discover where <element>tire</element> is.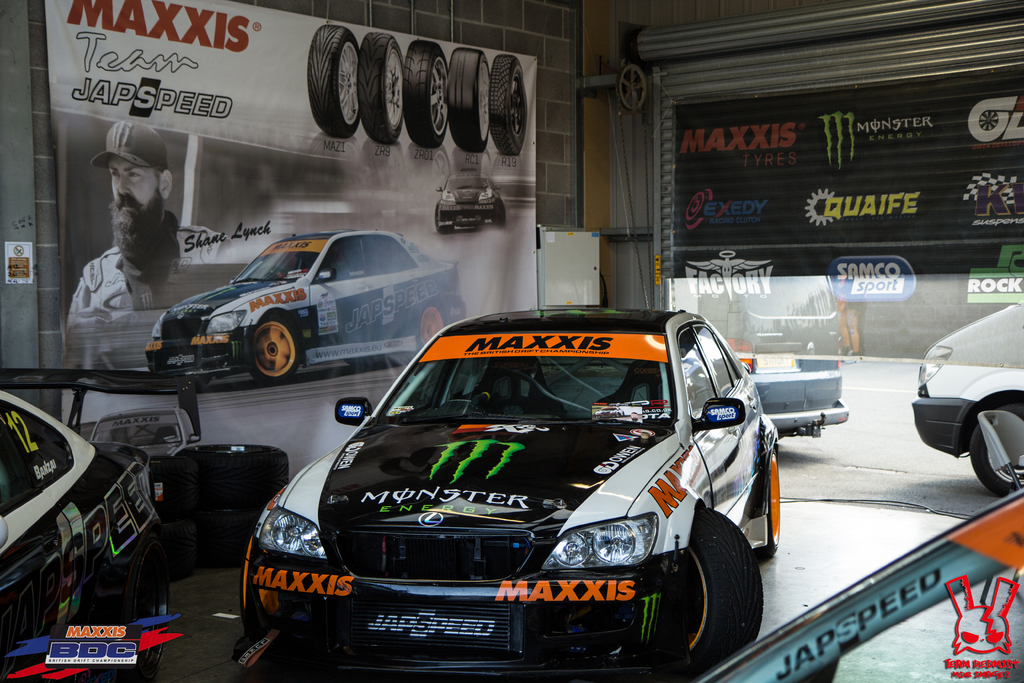
Discovered at region(187, 509, 263, 565).
